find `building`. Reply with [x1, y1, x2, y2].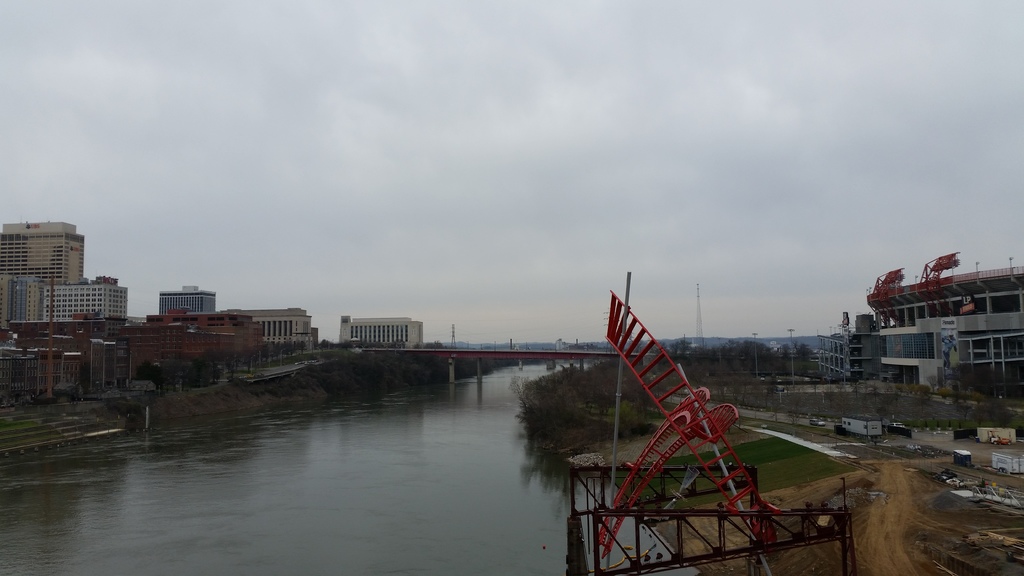
[0, 275, 43, 323].
